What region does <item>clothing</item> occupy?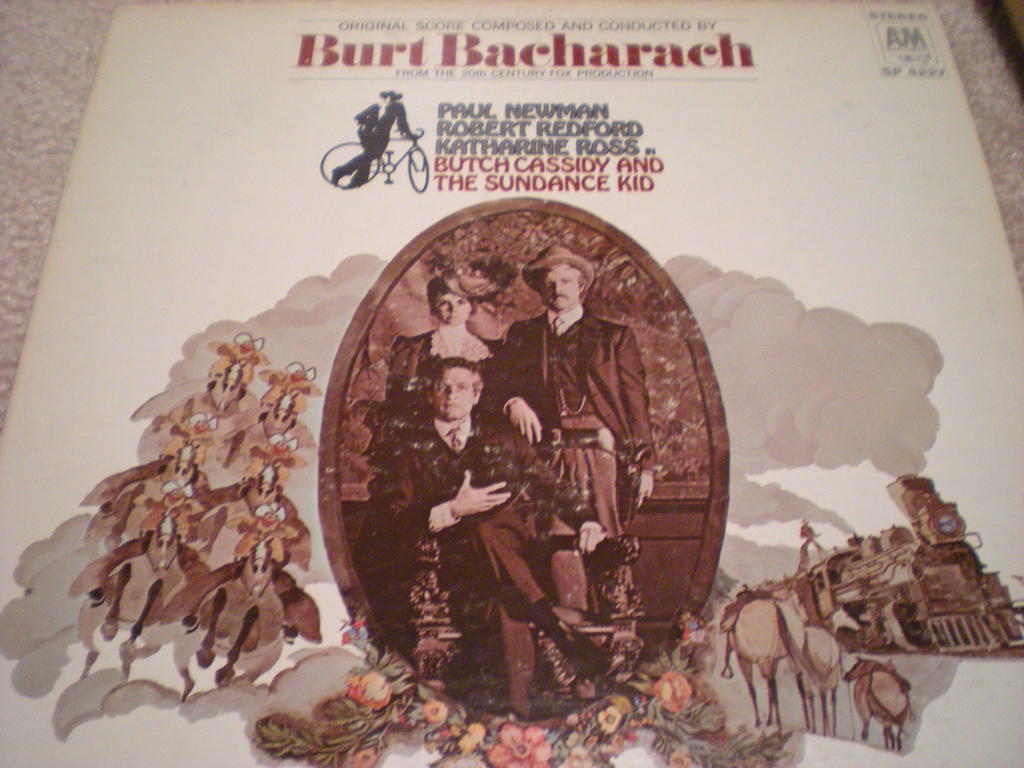
(x1=380, y1=408, x2=598, y2=710).
